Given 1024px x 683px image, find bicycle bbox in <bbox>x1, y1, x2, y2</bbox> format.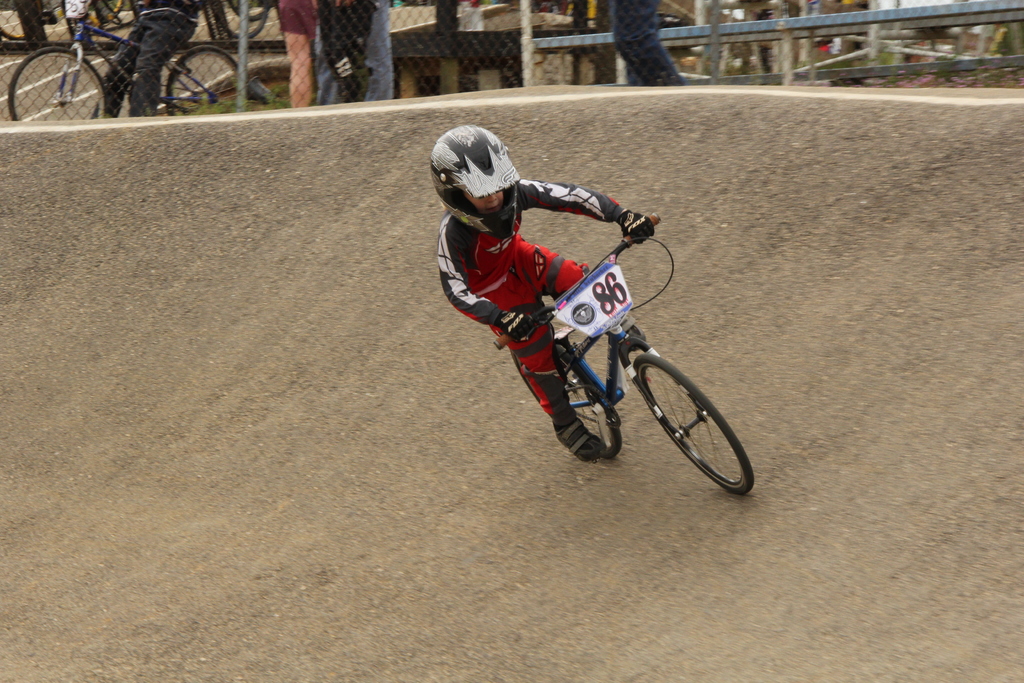
<bbox>441, 211, 764, 493</bbox>.
